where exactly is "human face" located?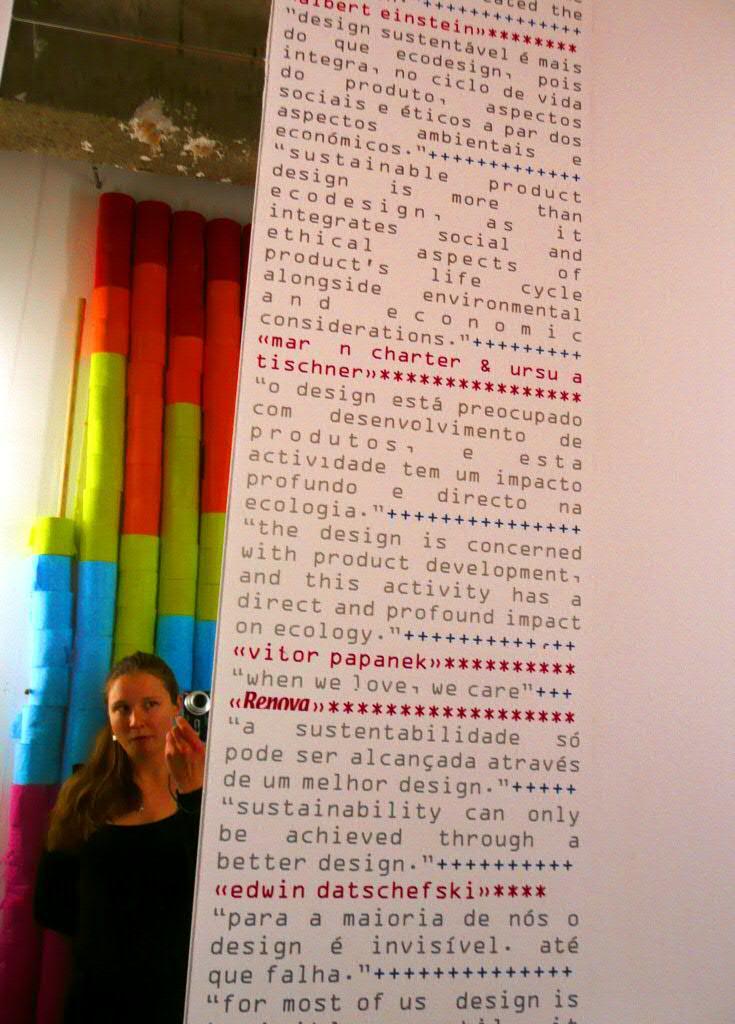
Its bounding box is left=107, top=673, right=170, bottom=756.
